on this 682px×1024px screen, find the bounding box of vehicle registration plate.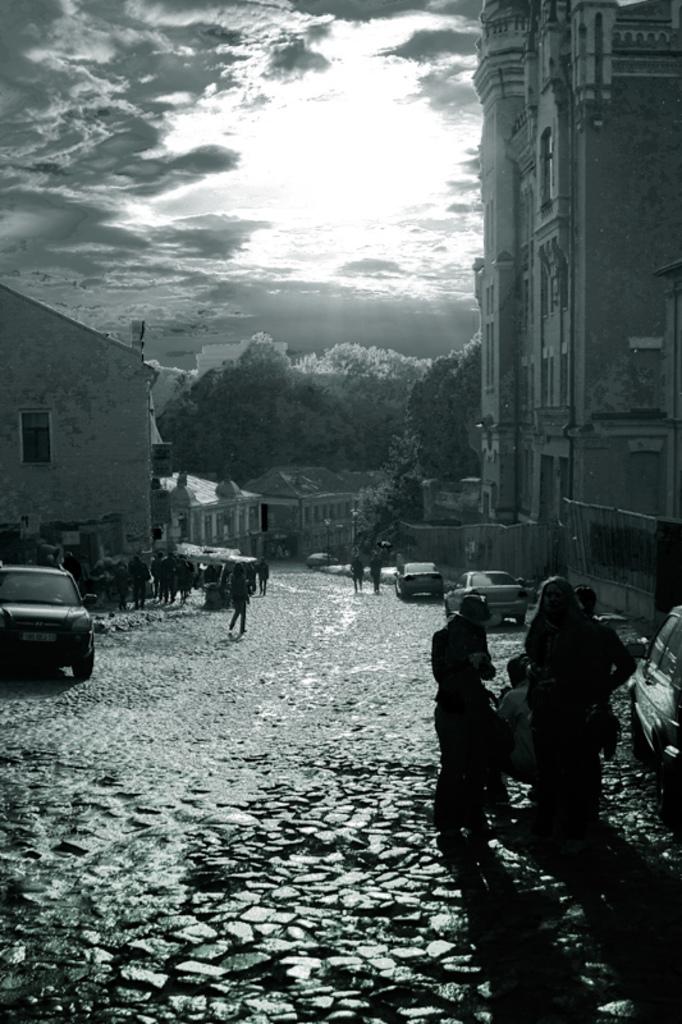
Bounding box: detection(19, 628, 55, 648).
